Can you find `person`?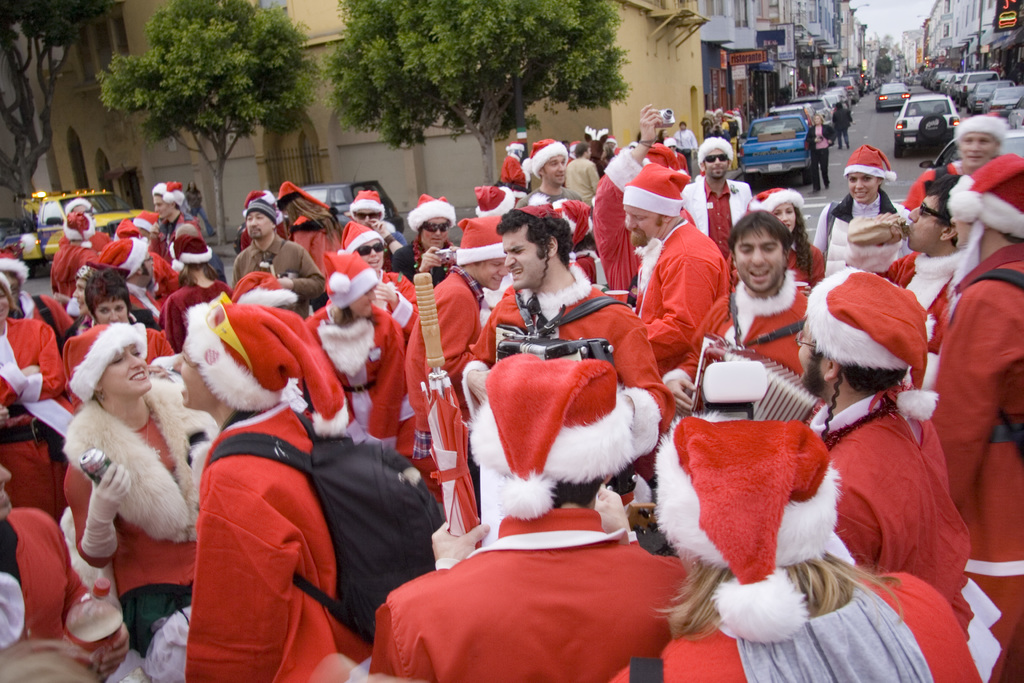
Yes, bounding box: [x1=172, y1=304, x2=349, y2=682].
